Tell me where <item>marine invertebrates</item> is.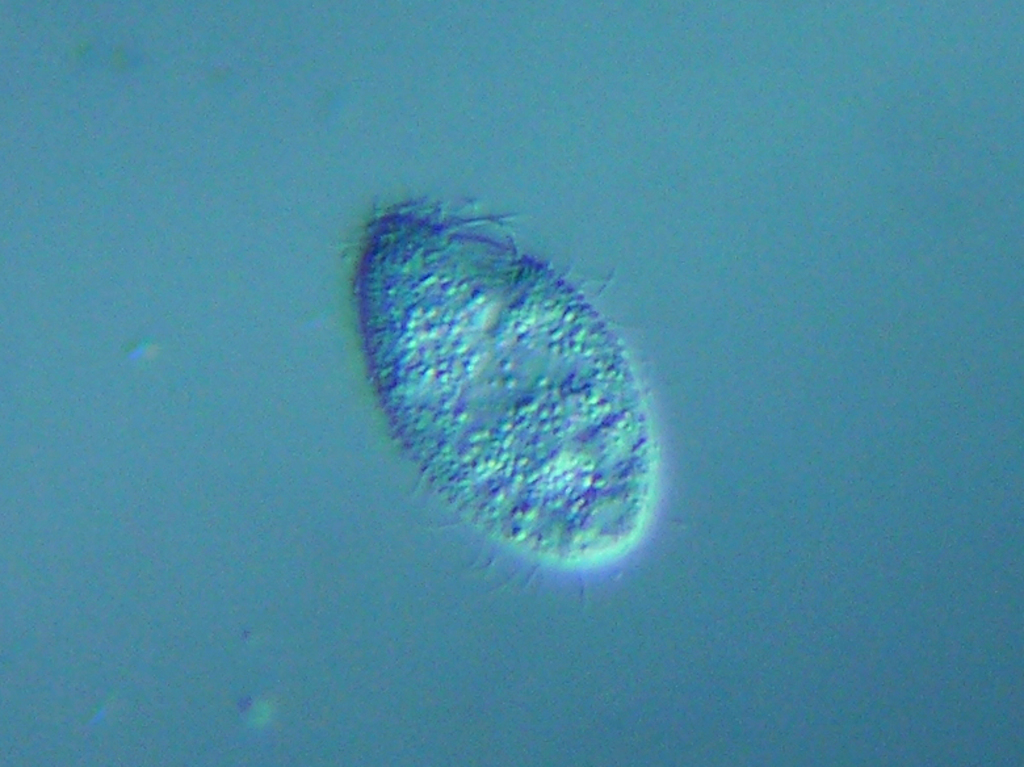
<item>marine invertebrates</item> is at rect(328, 176, 692, 621).
